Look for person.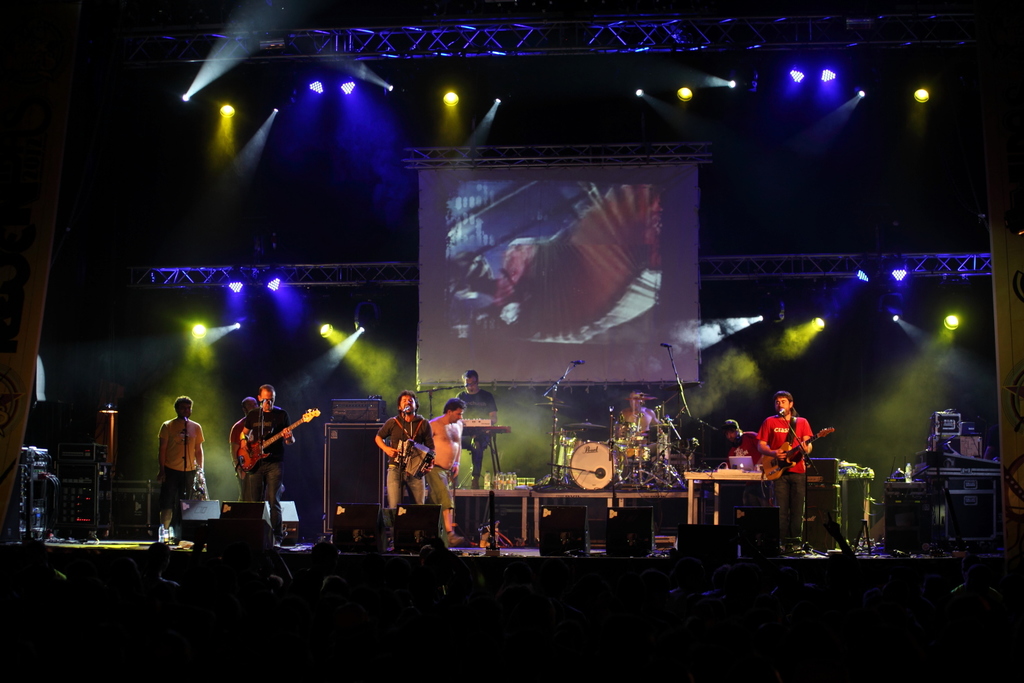
Found: (155,395,206,539).
